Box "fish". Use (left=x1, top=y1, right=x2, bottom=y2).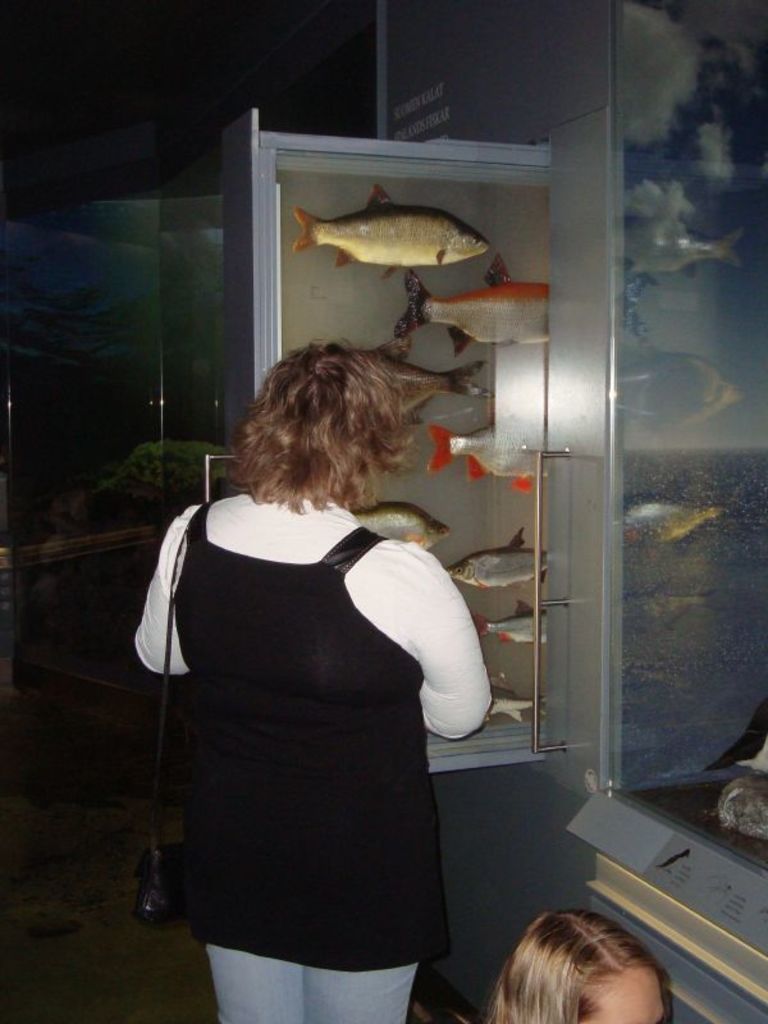
(left=282, top=177, right=527, bottom=275).
